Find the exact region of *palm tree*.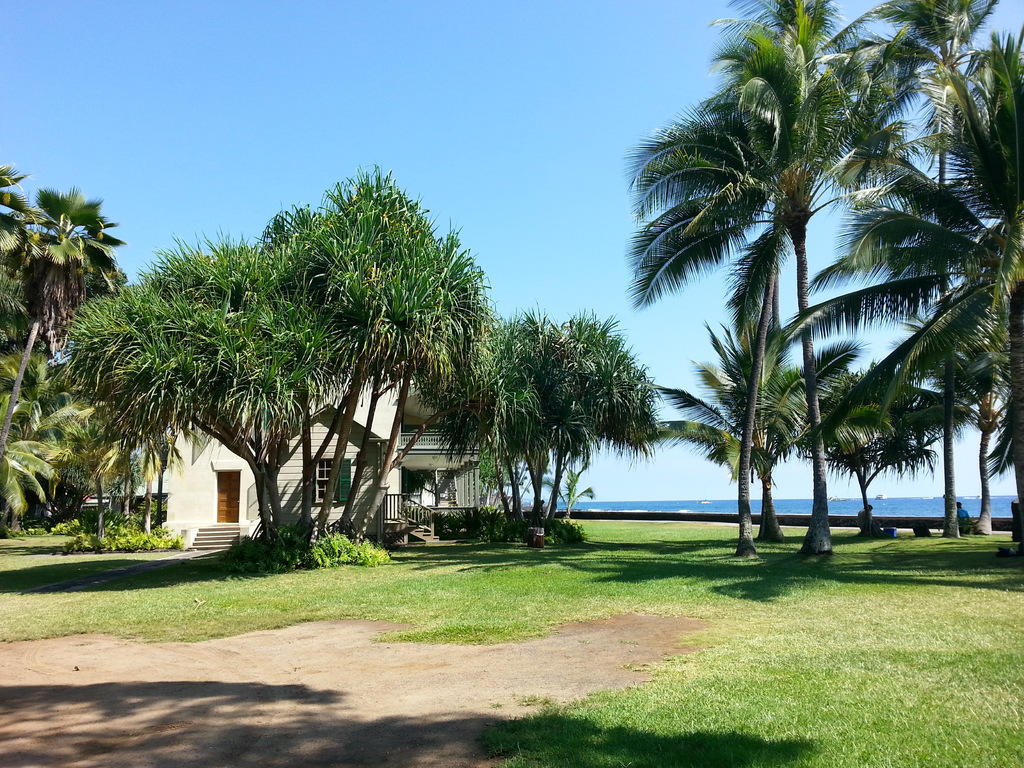
Exact region: x1=834 y1=175 x2=1009 y2=572.
